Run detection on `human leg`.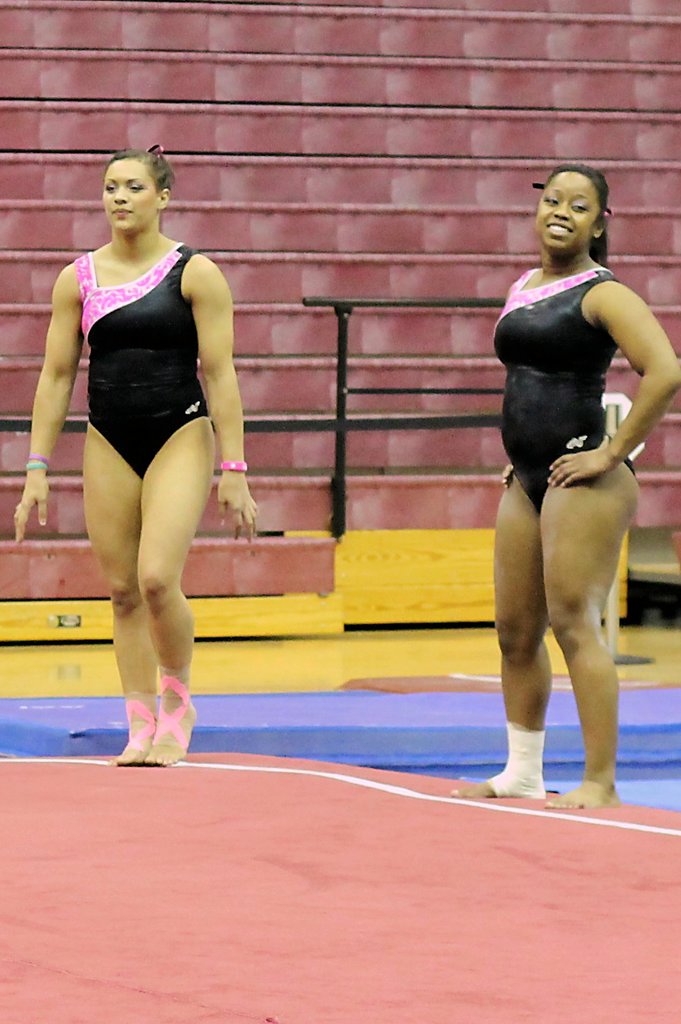
Result: (447,483,556,804).
